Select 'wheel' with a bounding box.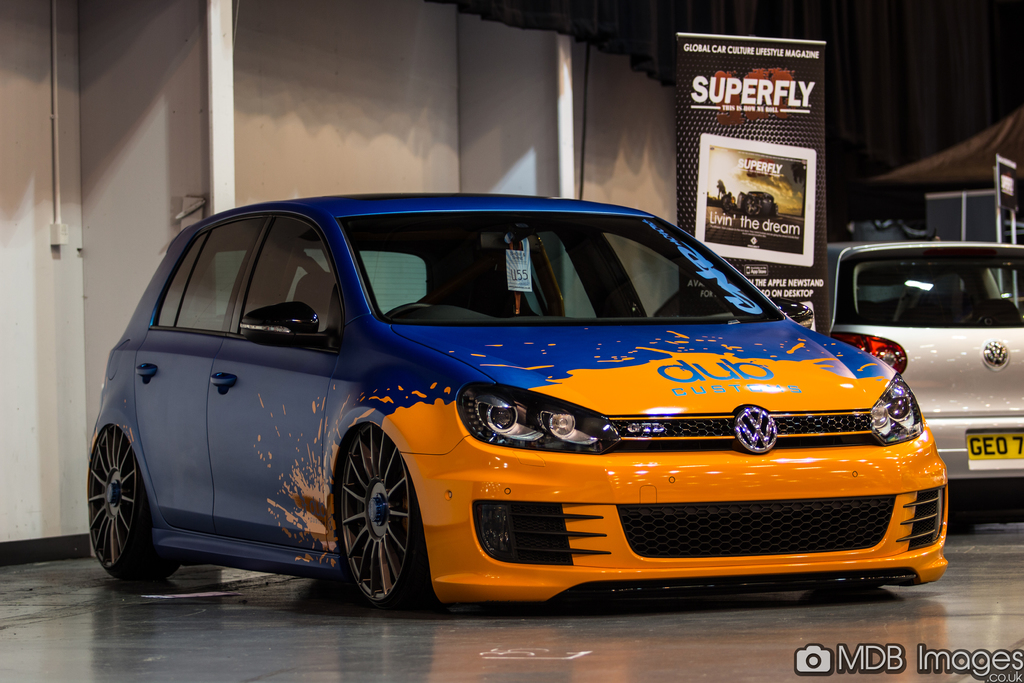
box(327, 425, 419, 607).
